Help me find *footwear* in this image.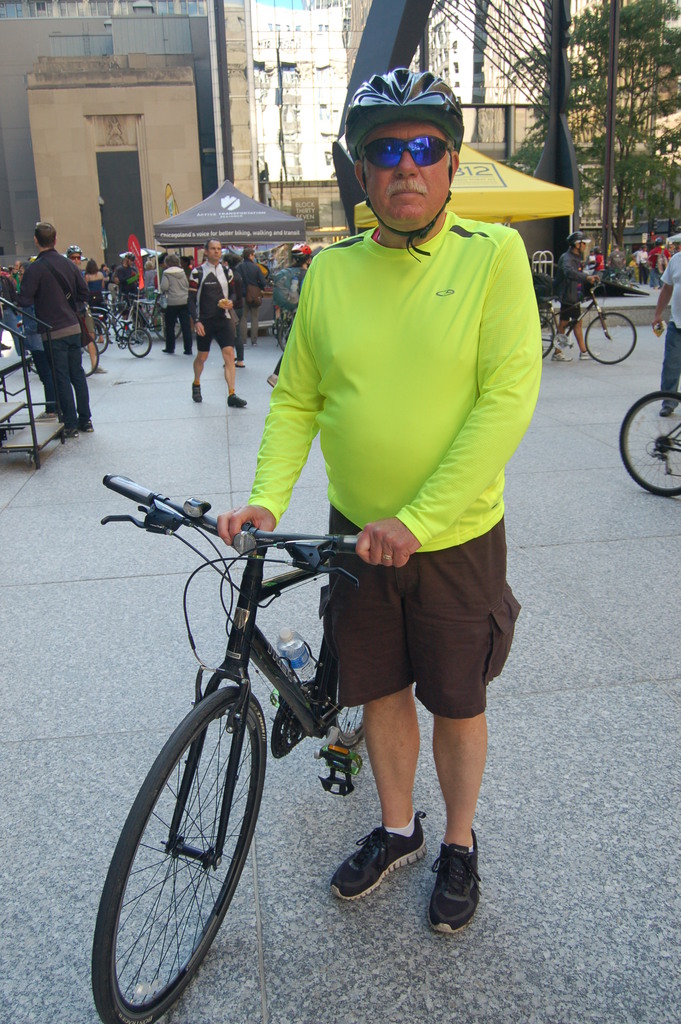
Found it: [left=578, top=348, right=600, bottom=356].
